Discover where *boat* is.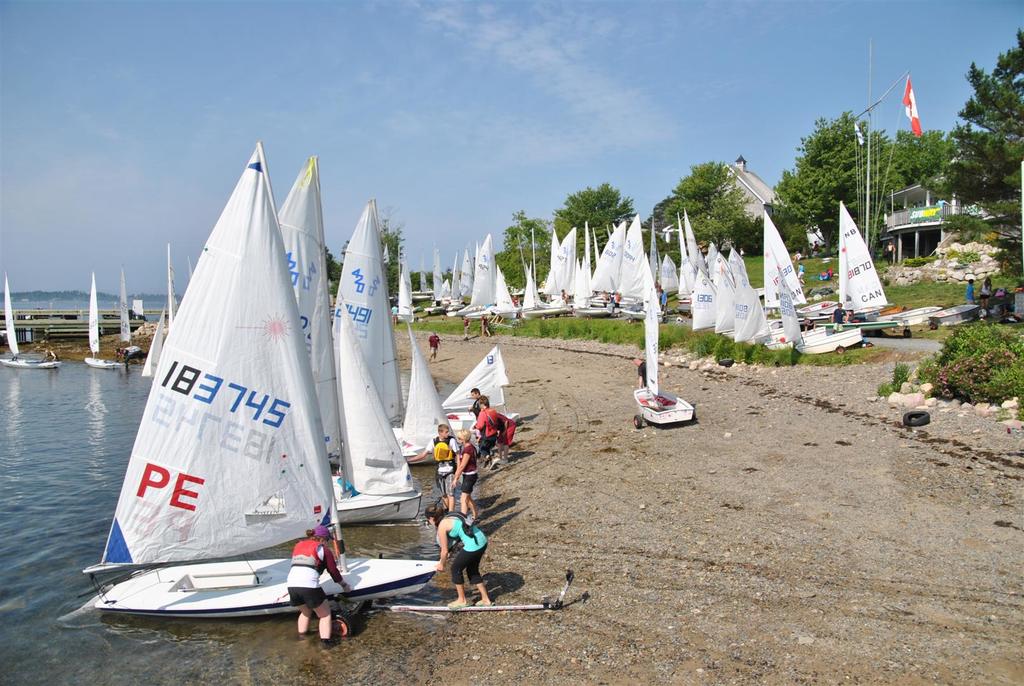
Discovered at BBox(249, 158, 426, 536).
